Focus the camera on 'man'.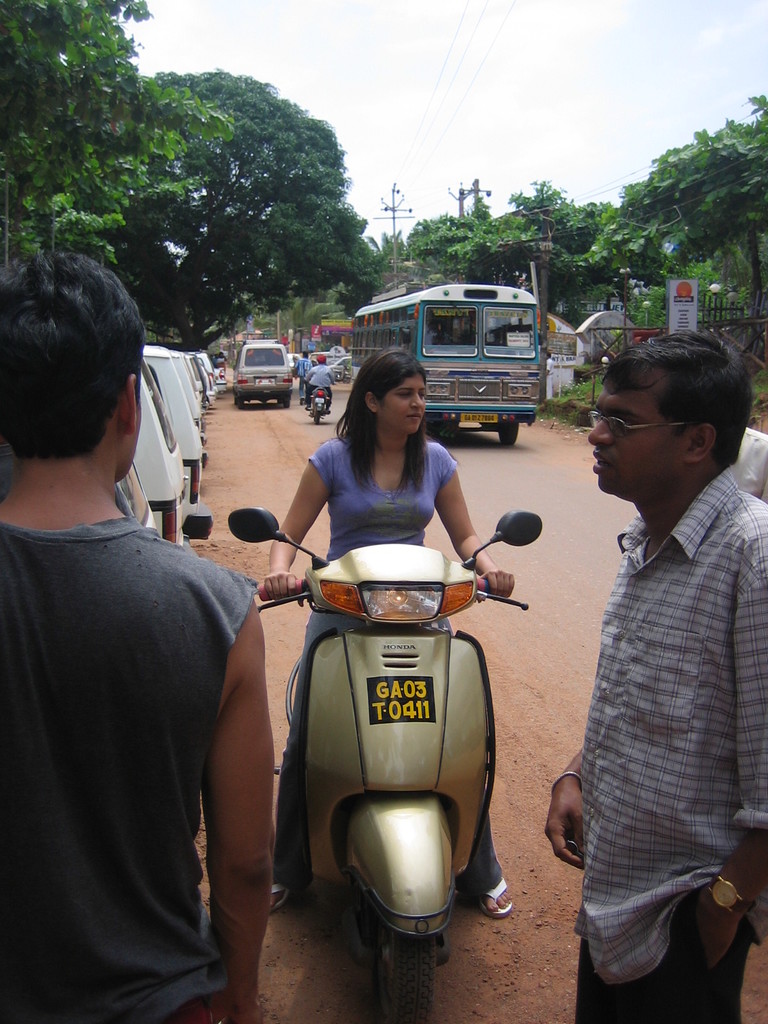
Focus region: 0,247,275,1023.
